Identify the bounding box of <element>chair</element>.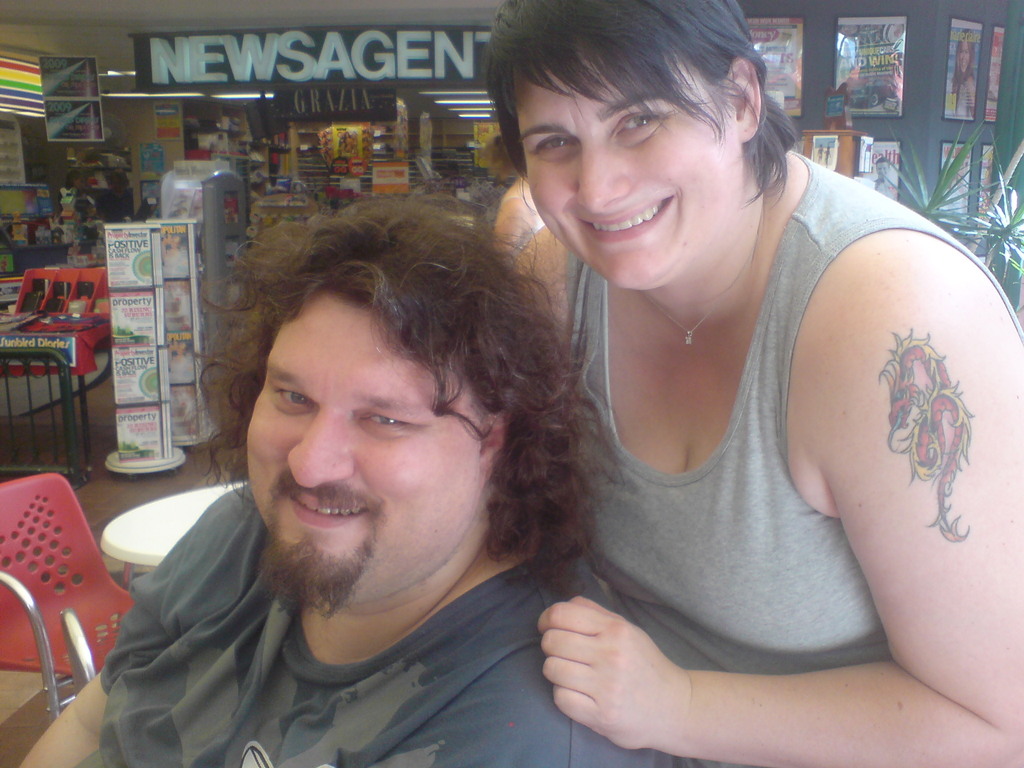
l=0, t=482, r=138, b=732.
